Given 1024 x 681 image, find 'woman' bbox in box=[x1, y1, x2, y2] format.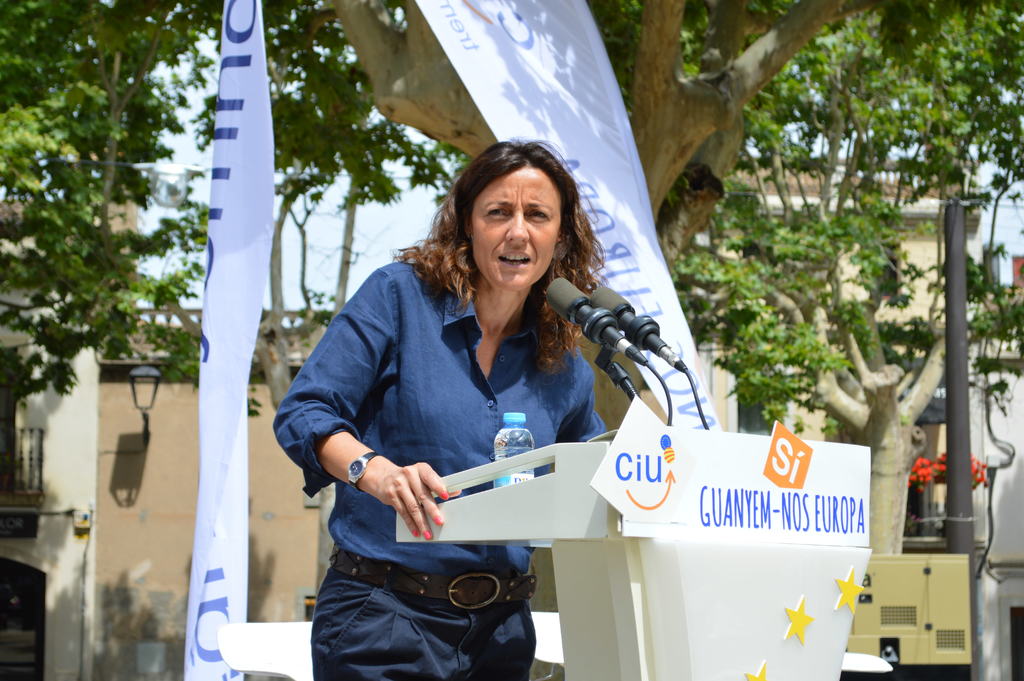
box=[288, 149, 639, 600].
